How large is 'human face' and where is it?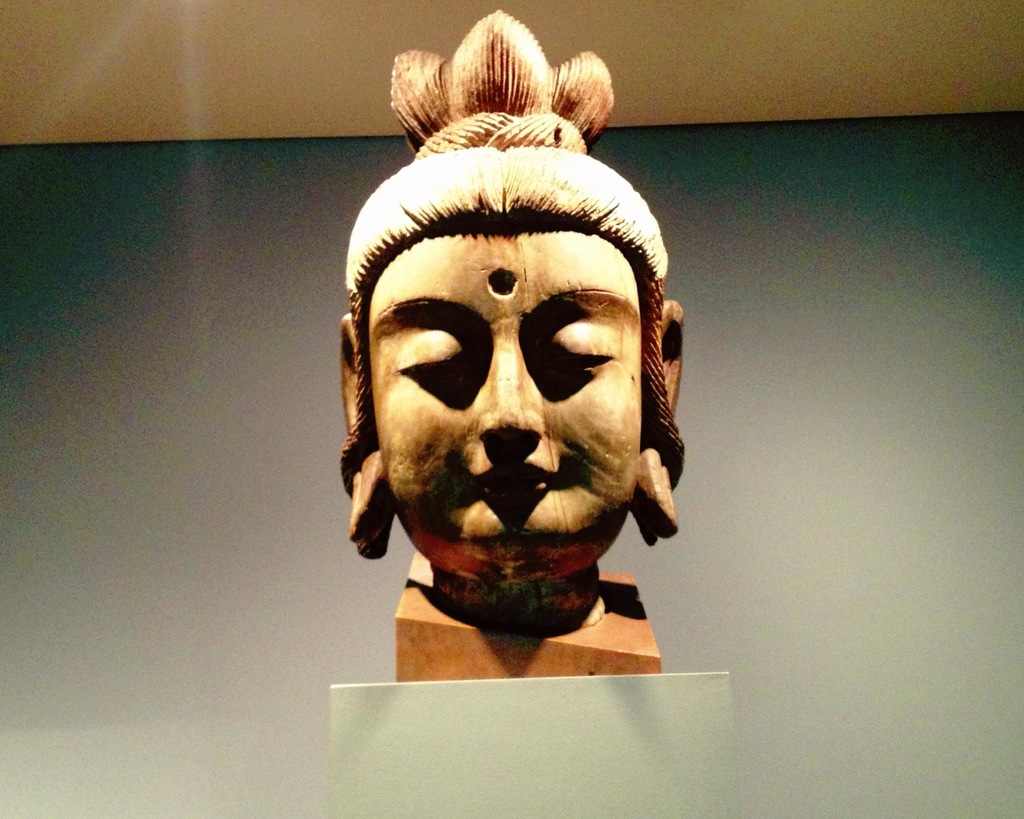
Bounding box: select_region(370, 229, 650, 586).
